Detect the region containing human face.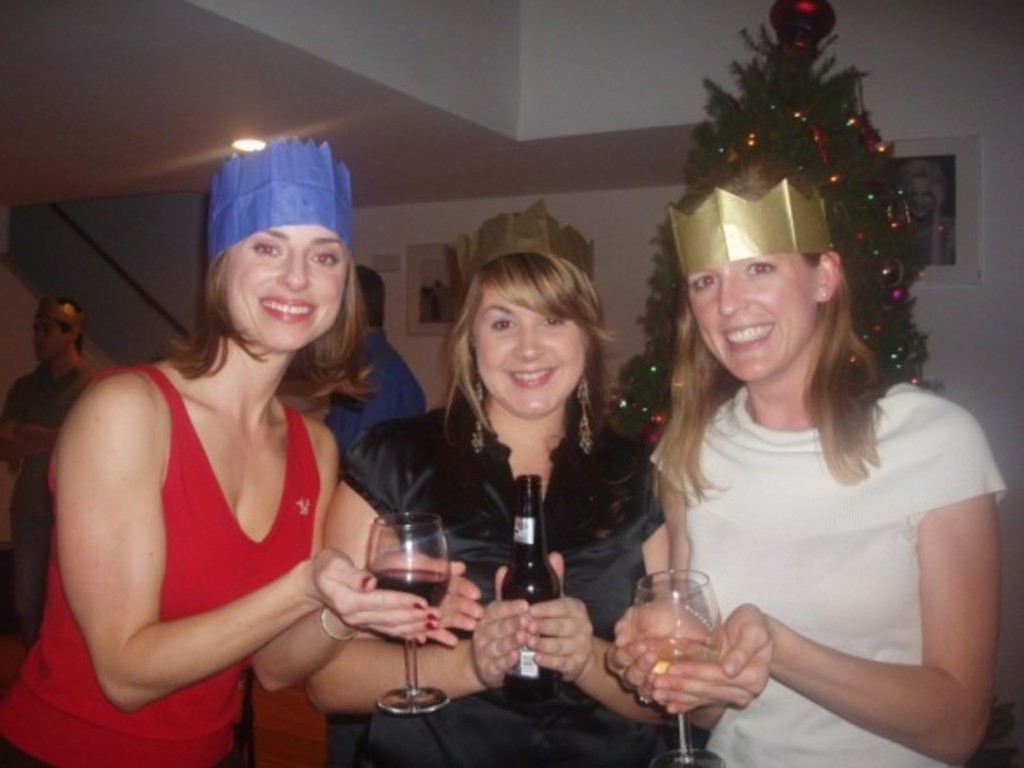
<box>229,222,355,353</box>.
